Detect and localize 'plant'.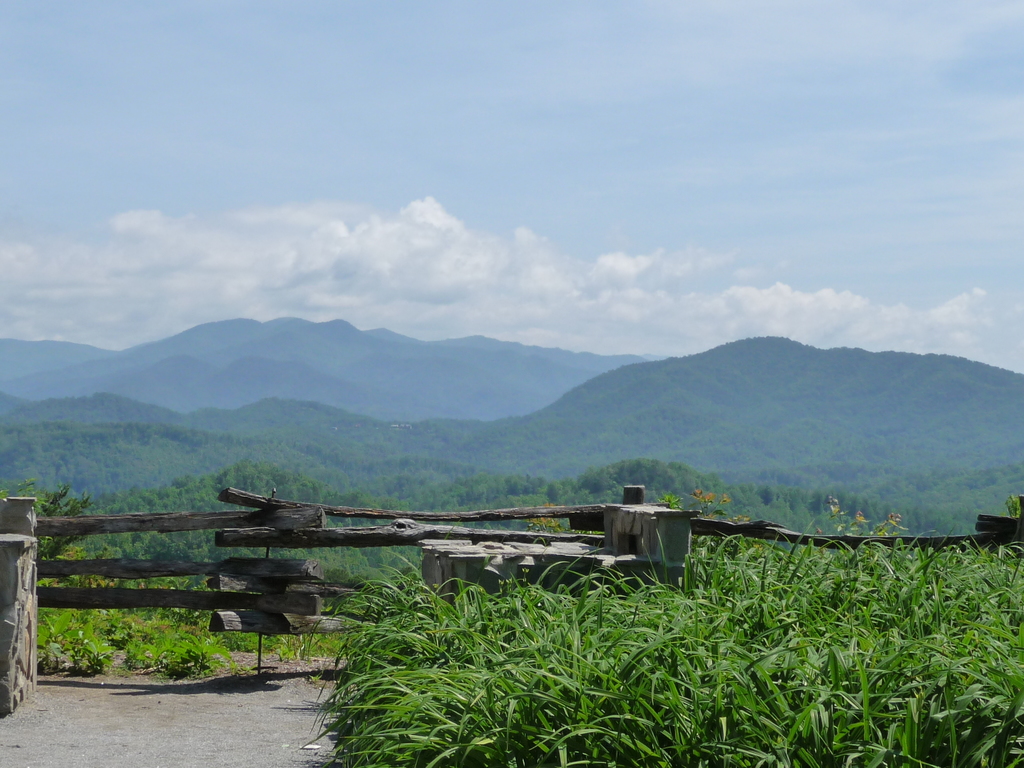
Localized at 162:627:236:679.
